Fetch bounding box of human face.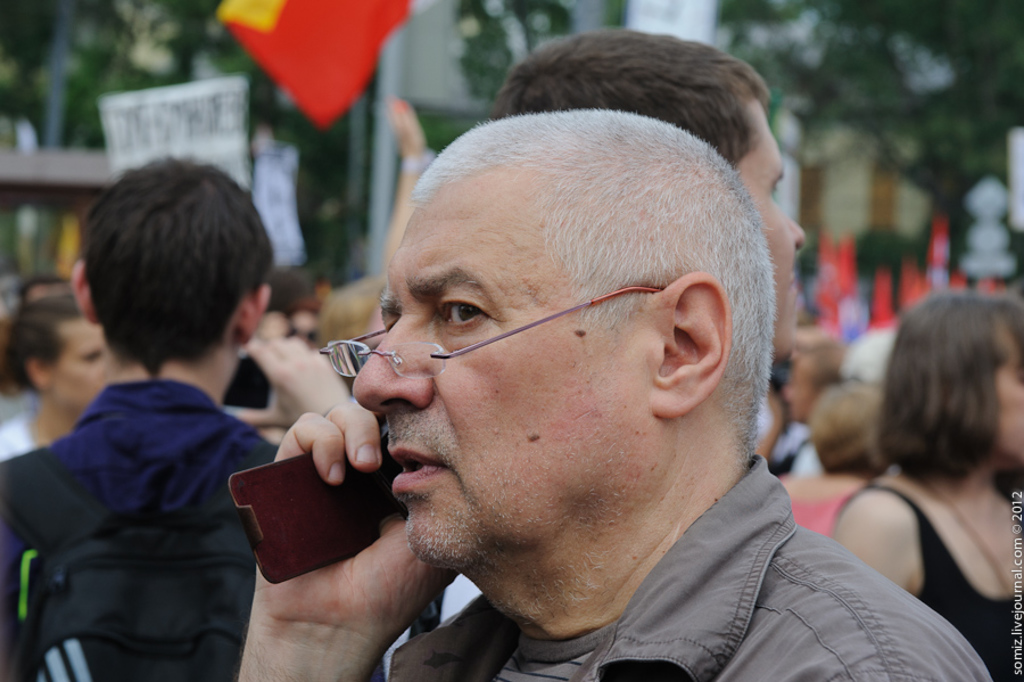
Bbox: BBox(349, 207, 649, 567).
